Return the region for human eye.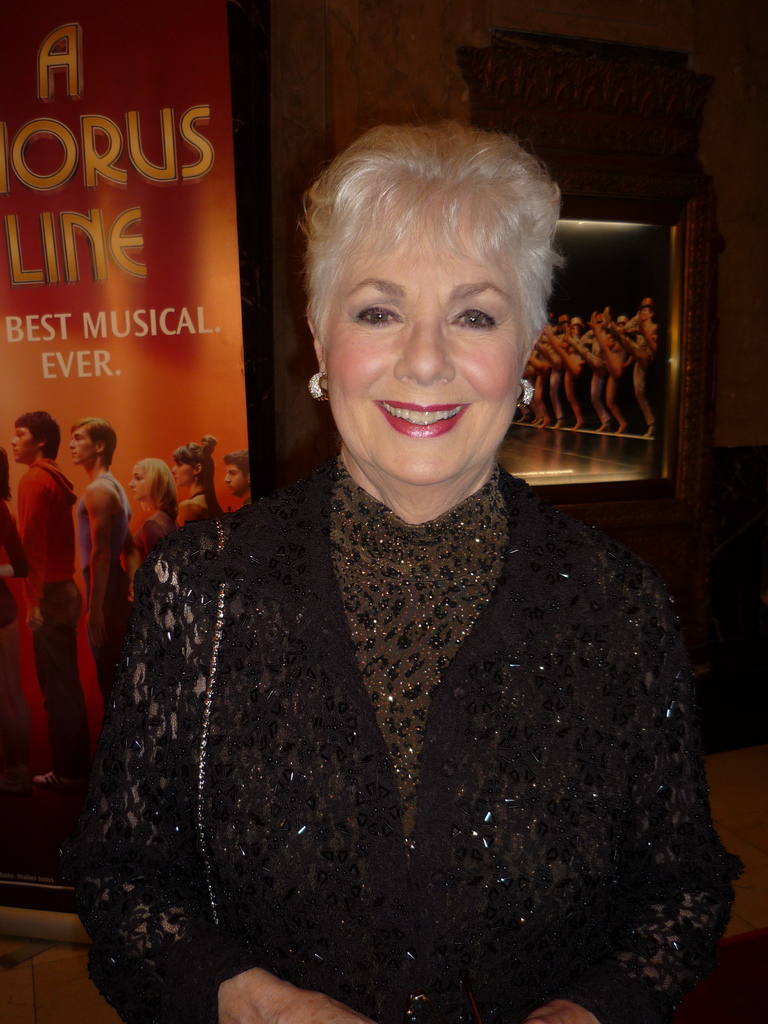
175:463:180:467.
